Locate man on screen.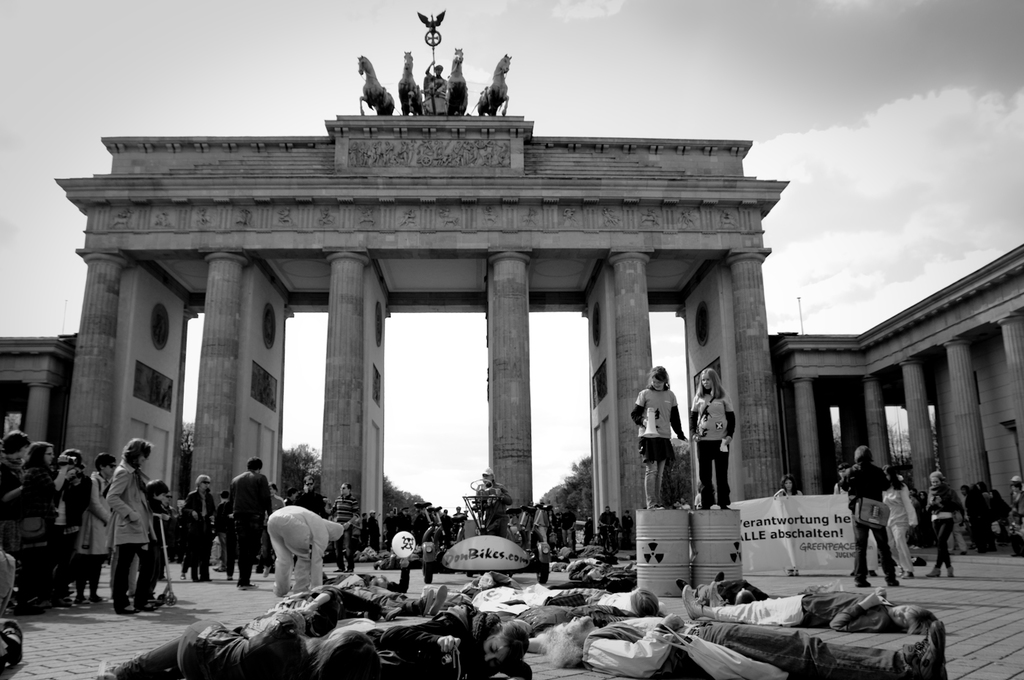
On screen at select_region(328, 483, 358, 568).
